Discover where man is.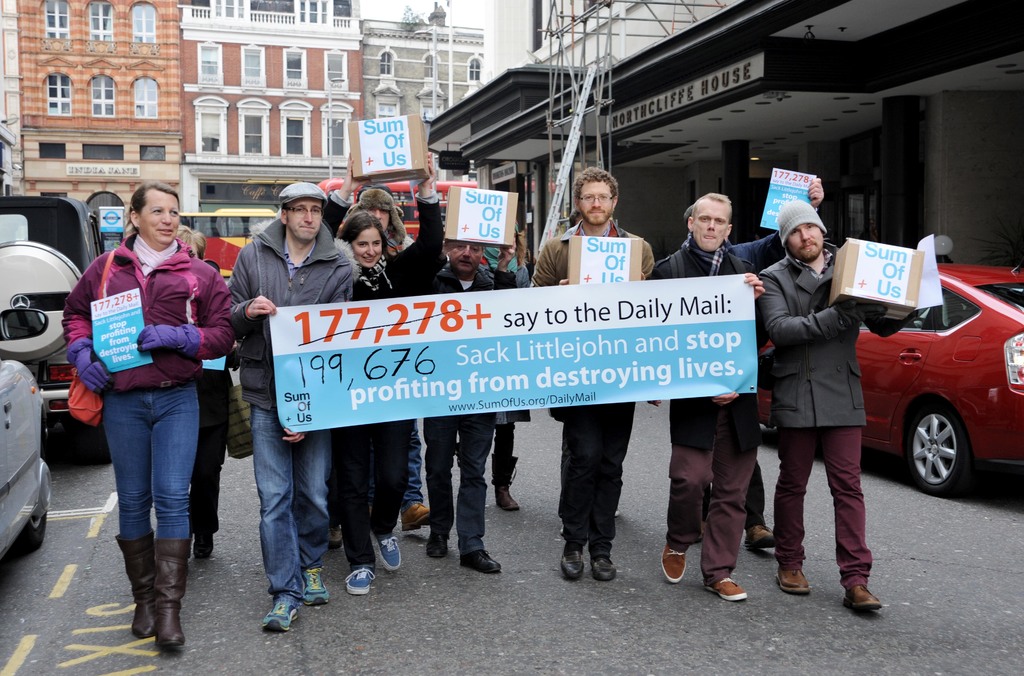
Discovered at <box>649,174,819,601</box>.
